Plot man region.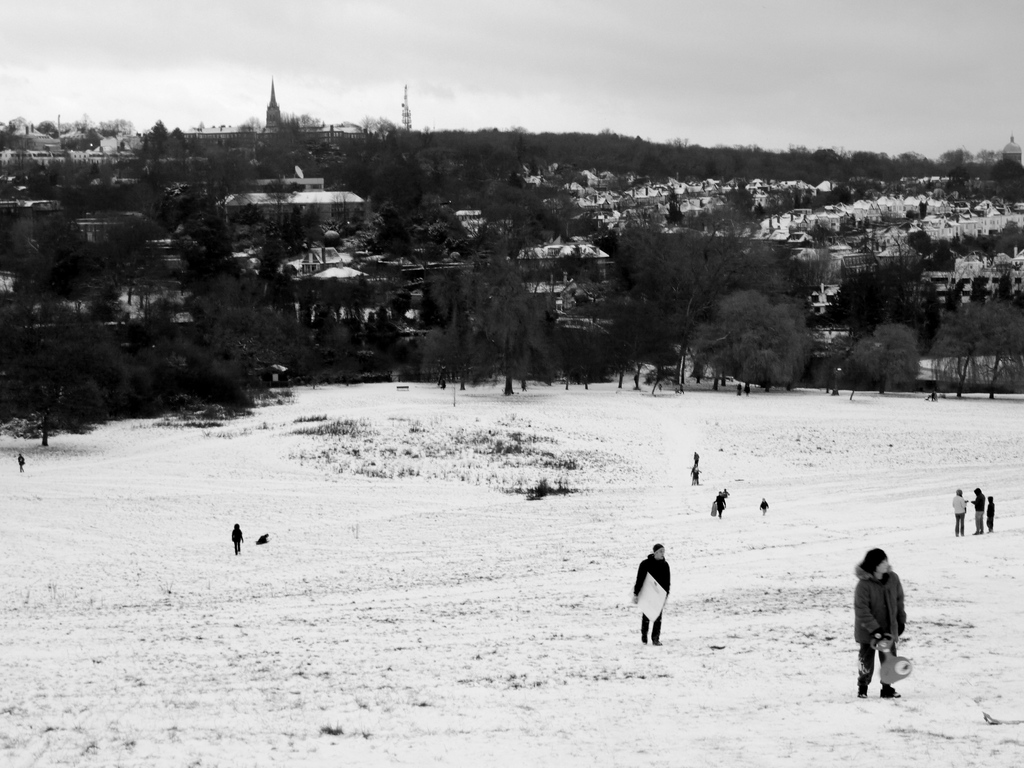
Plotted at (left=697, top=452, right=698, bottom=458).
